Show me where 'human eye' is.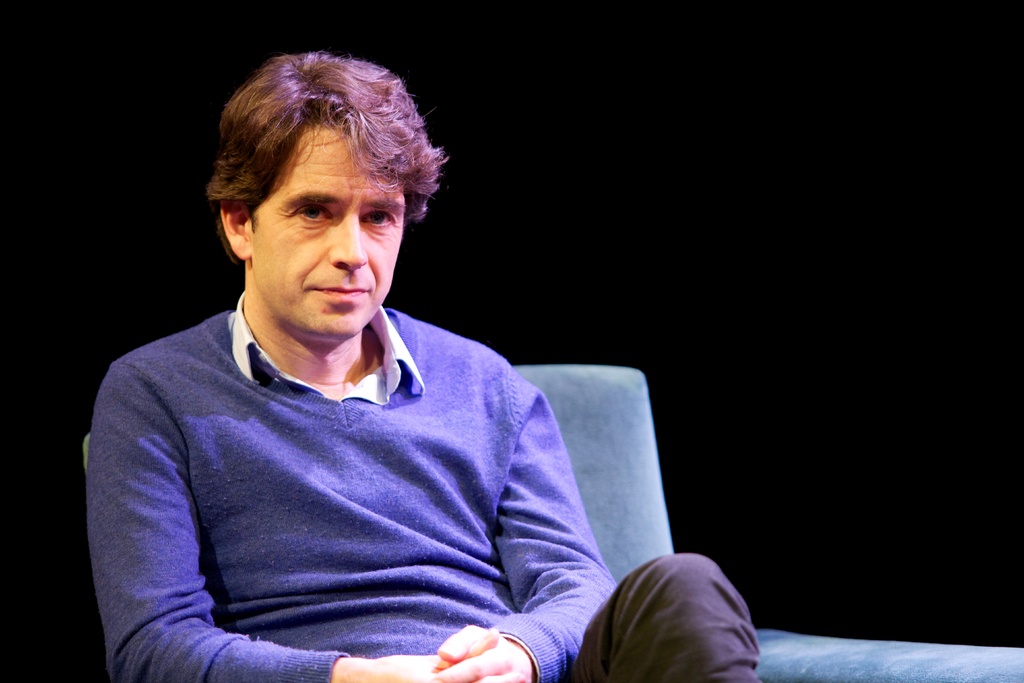
'human eye' is at 296:204:337:225.
